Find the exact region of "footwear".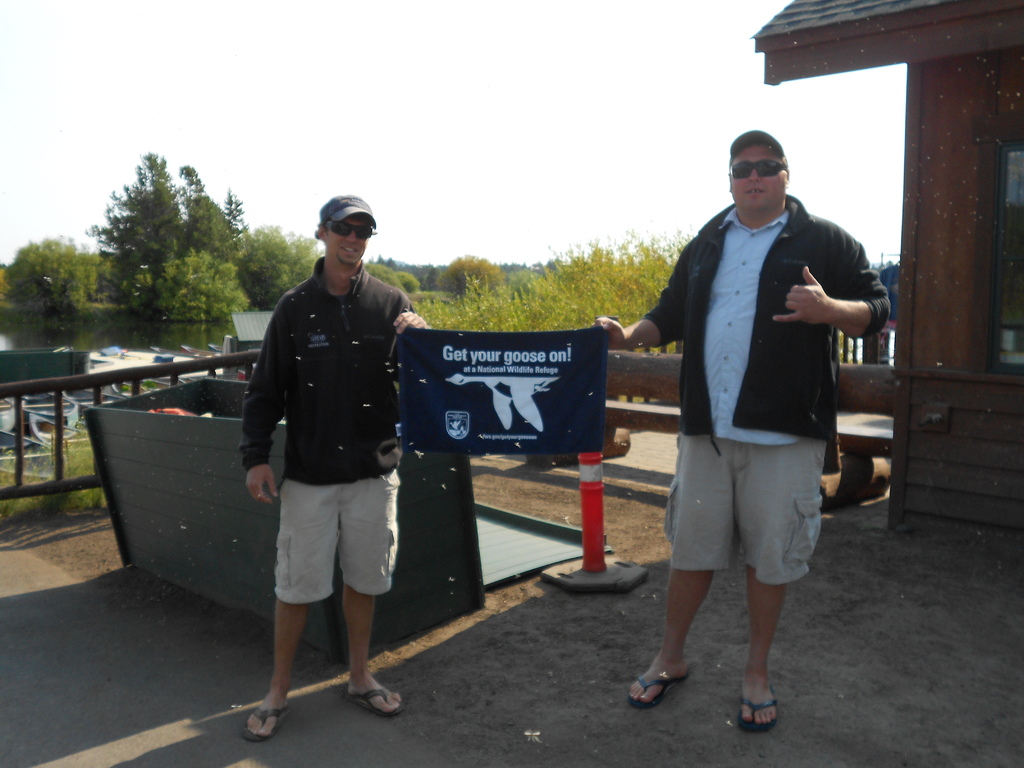
Exact region: [734, 684, 779, 729].
